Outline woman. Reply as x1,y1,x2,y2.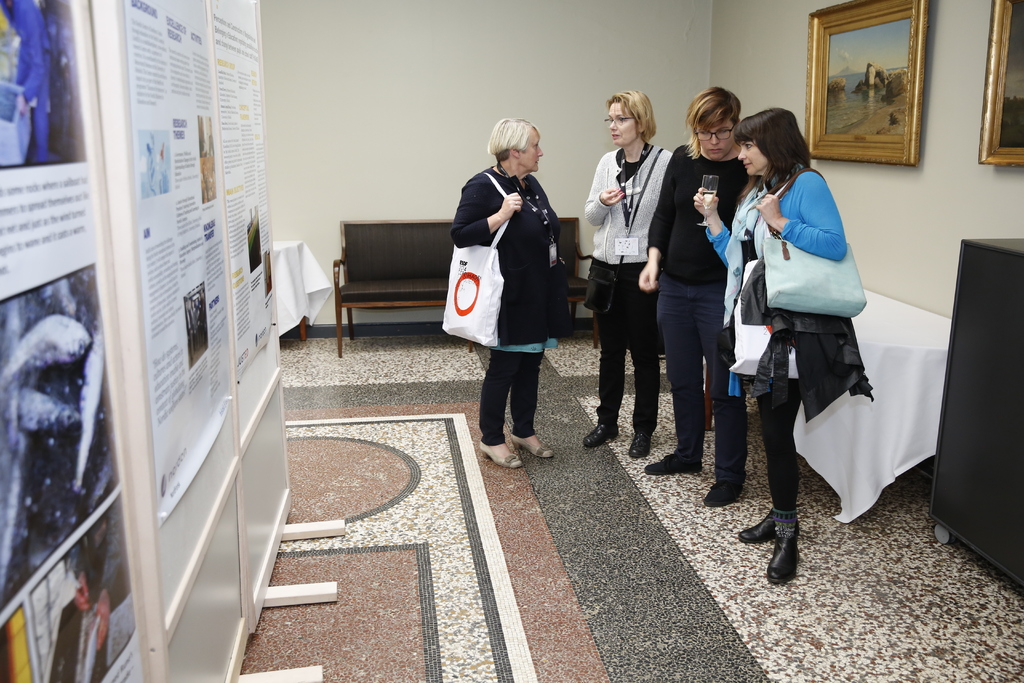
639,89,759,513.
